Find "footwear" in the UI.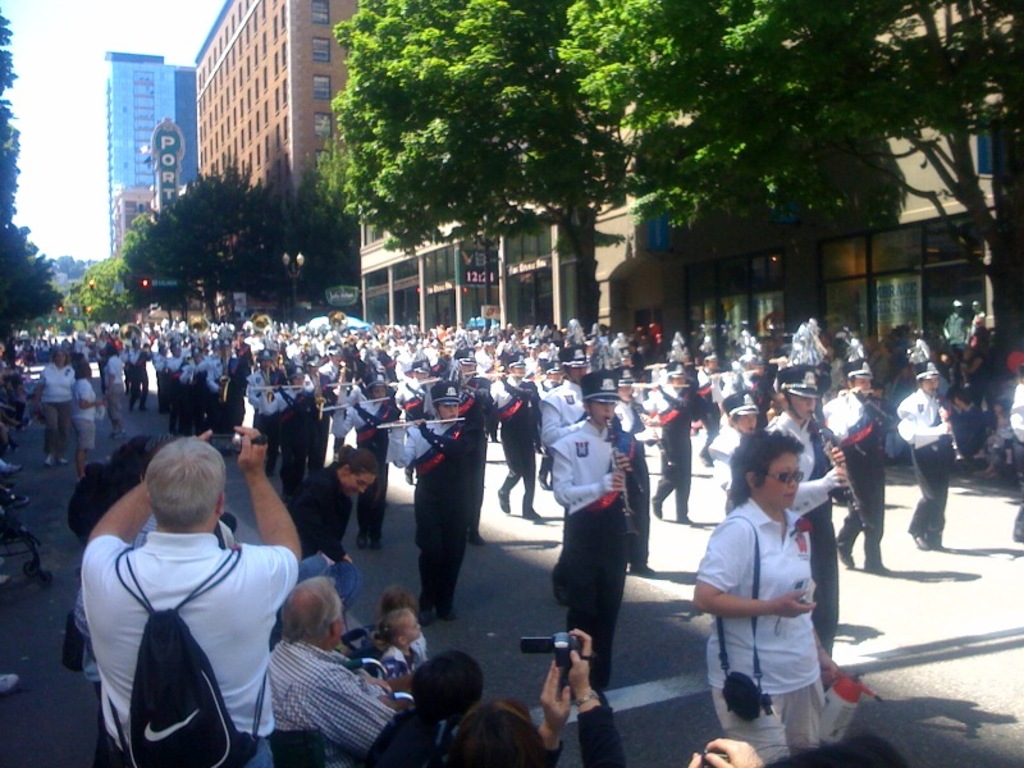
UI element at l=927, t=531, r=951, b=550.
